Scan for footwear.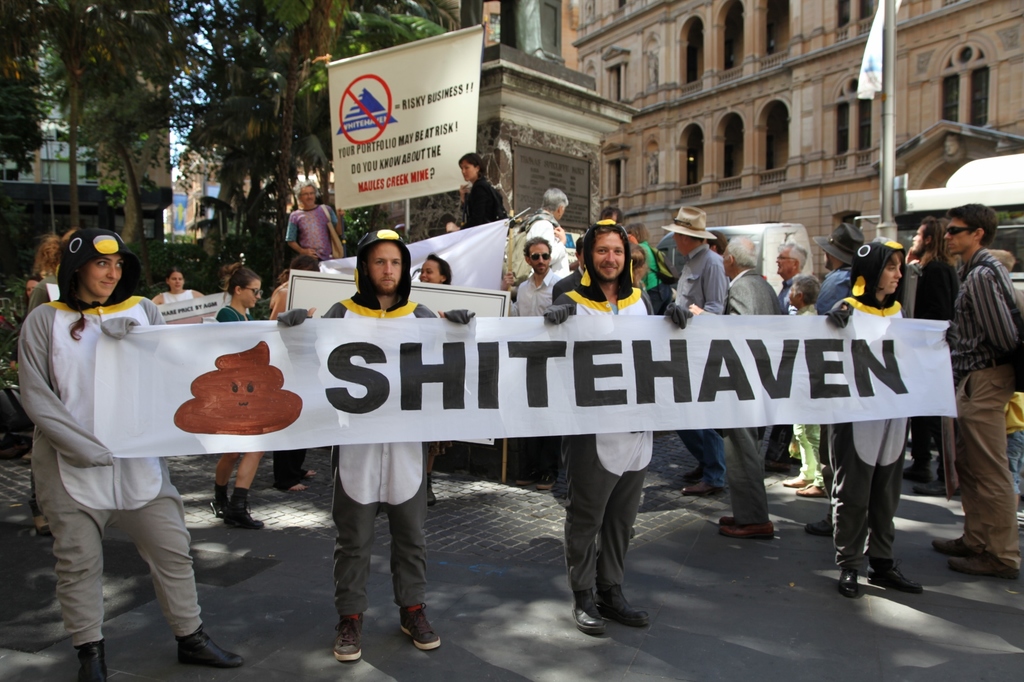
Scan result: box(836, 573, 860, 597).
